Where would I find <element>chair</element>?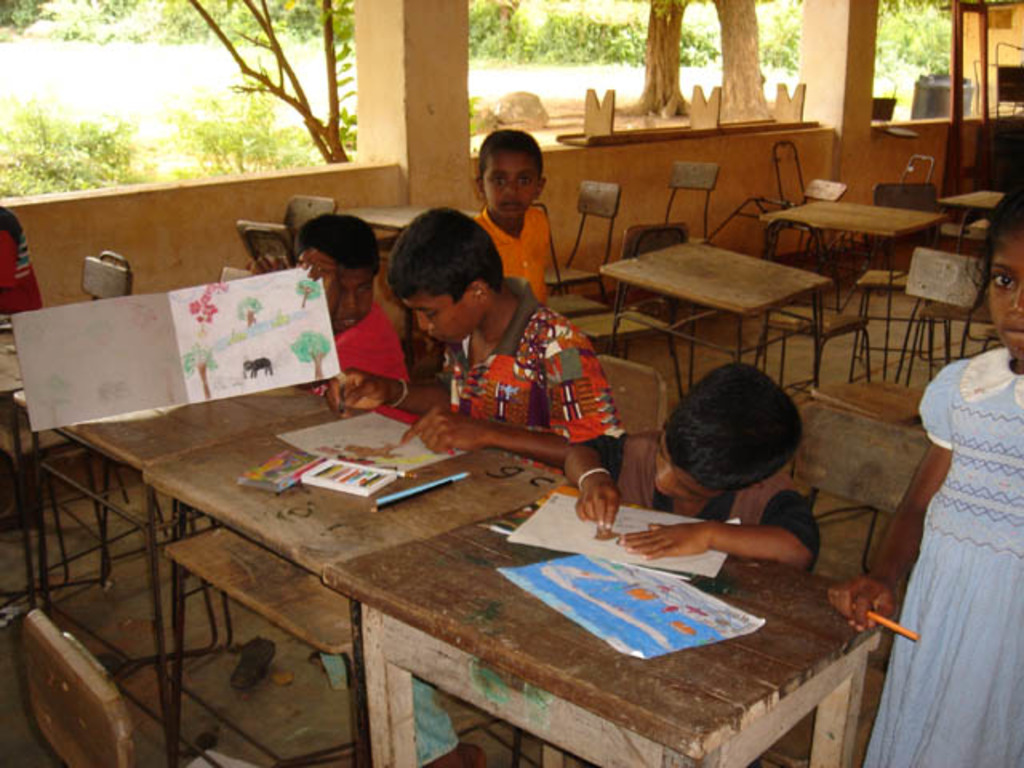
At (left=867, top=182, right=960, bottom=314).
